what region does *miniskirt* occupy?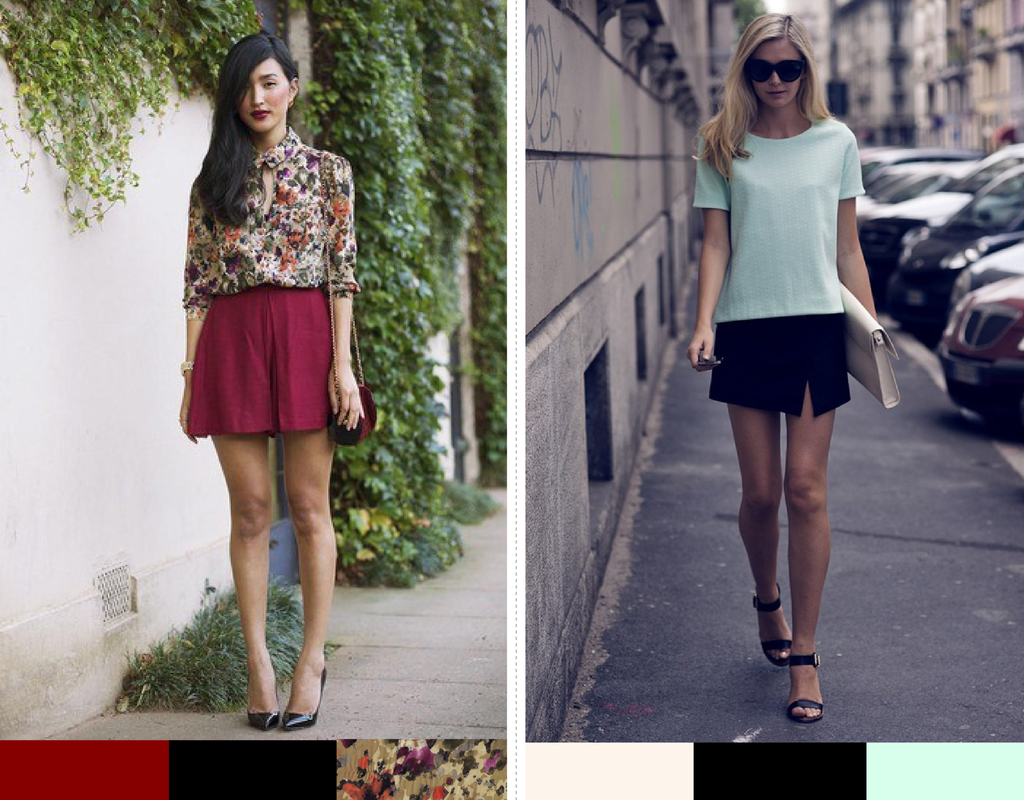
{"x1": 187, "y1": 282, "x2": 332, "y2": 439}.
